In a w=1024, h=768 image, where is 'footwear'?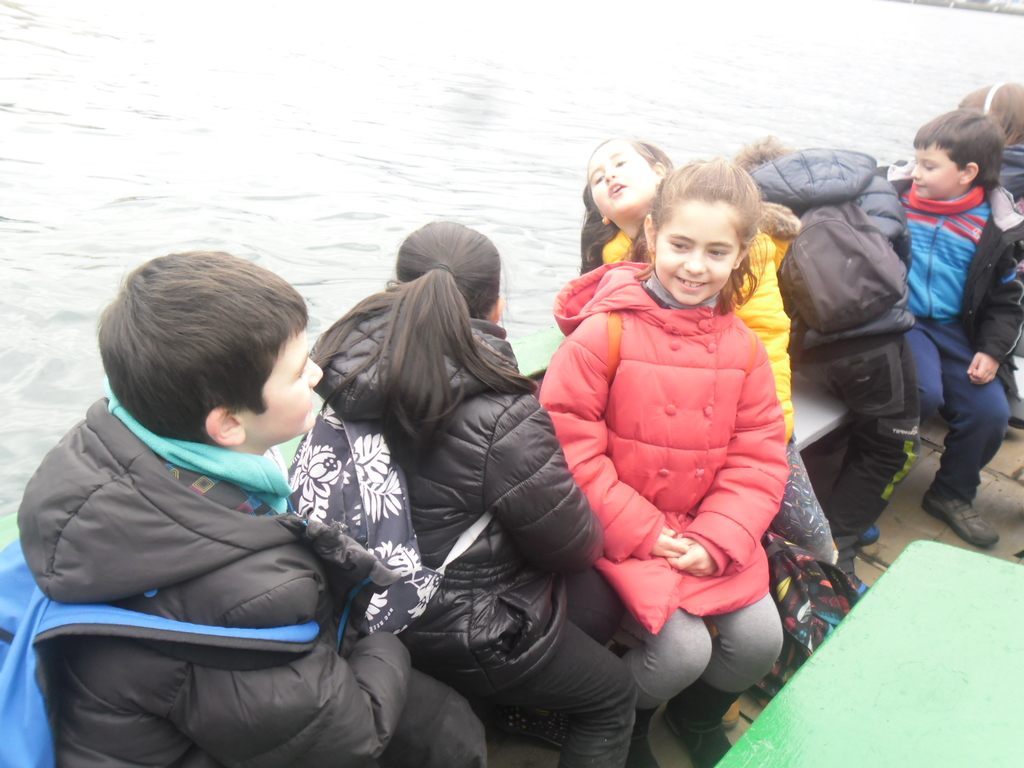
crop(662, 694, 734, 767).
